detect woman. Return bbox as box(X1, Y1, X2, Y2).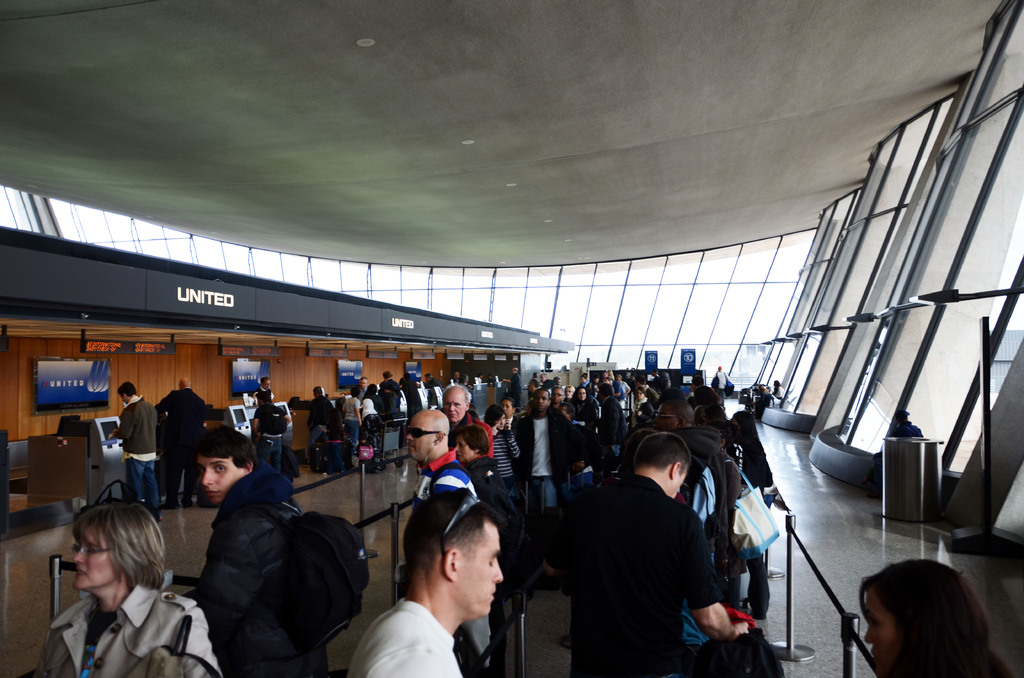
box(627, 387, 653, 433).
